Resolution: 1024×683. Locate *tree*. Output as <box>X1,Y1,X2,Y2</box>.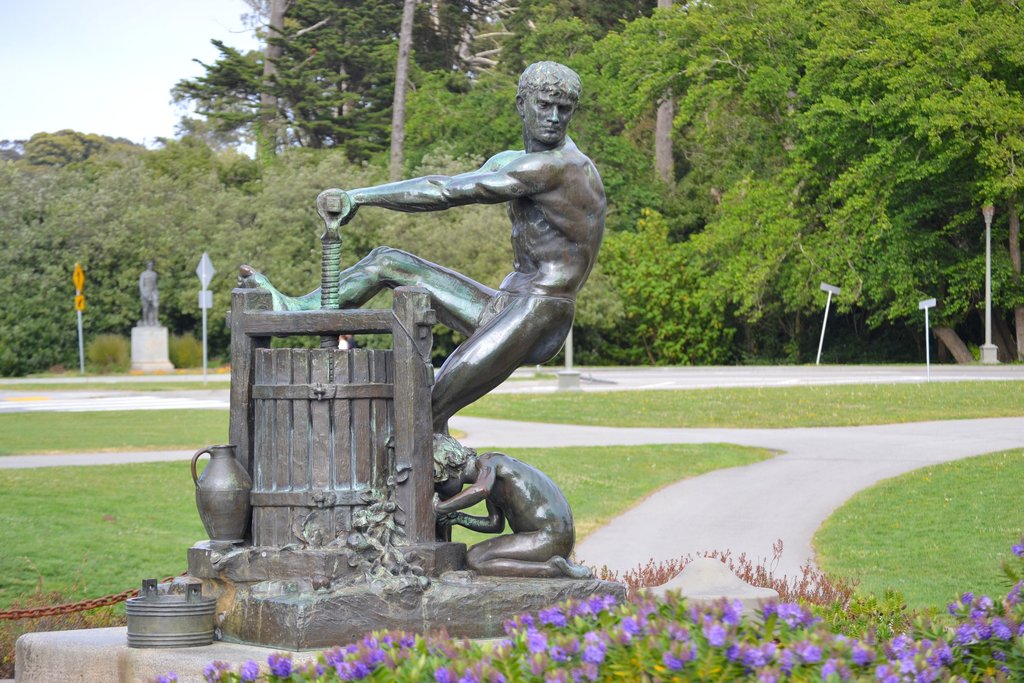
<box>394,51,537,171</box>.
